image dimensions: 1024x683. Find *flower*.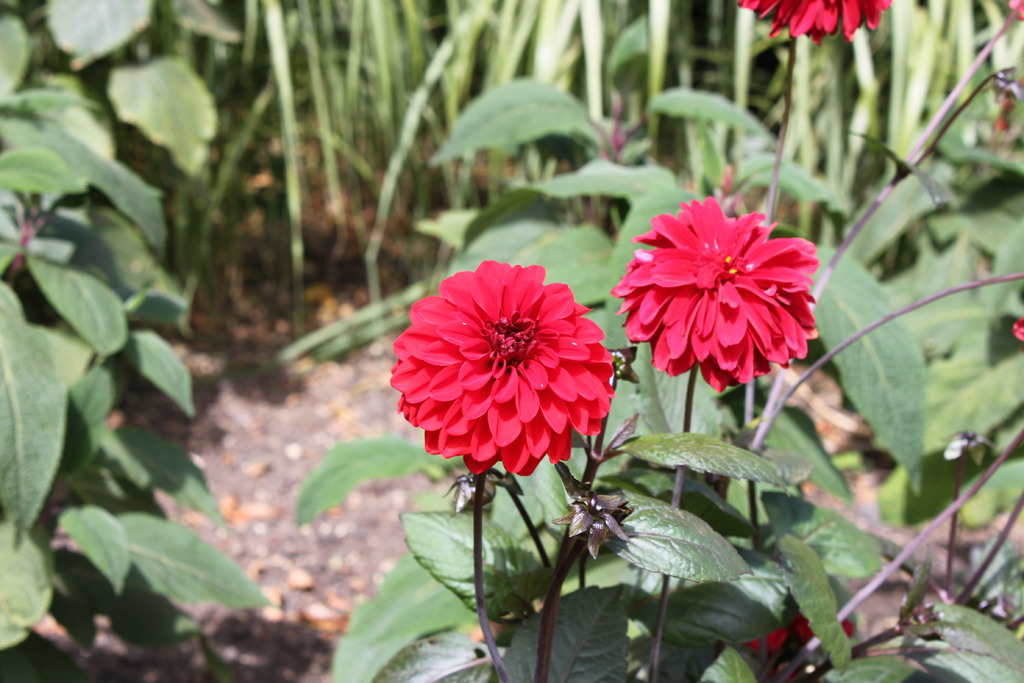
Rect(1009, 0, 1023, 21).
